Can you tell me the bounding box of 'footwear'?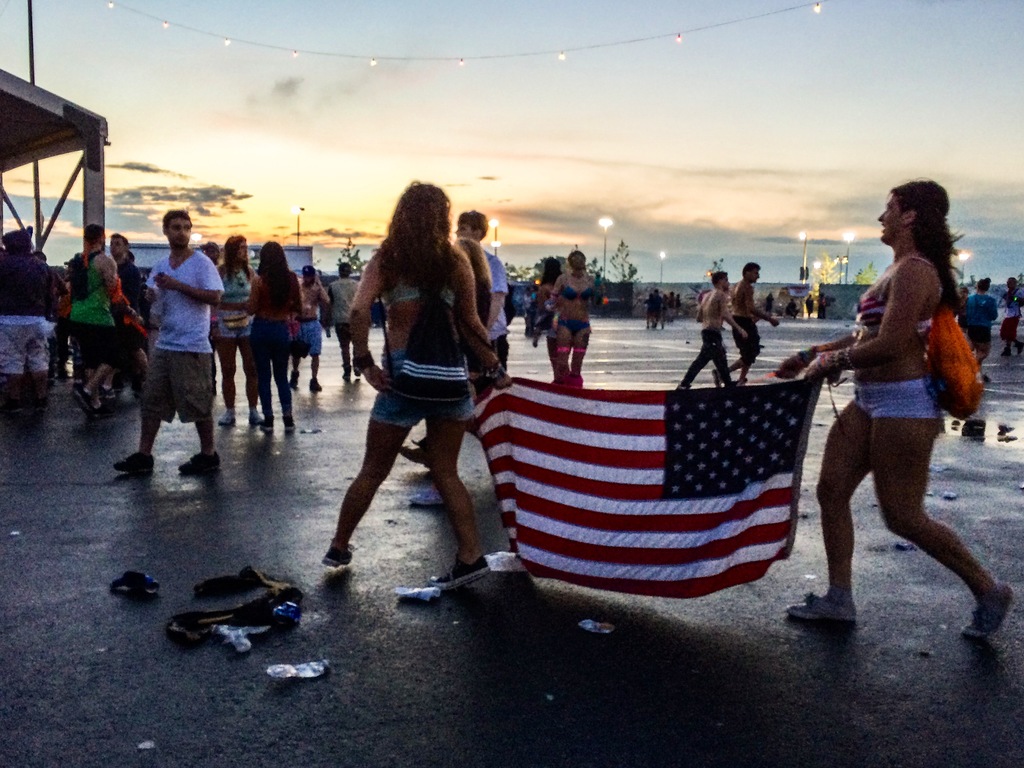
l=340, t=372, r=349, b=383.
